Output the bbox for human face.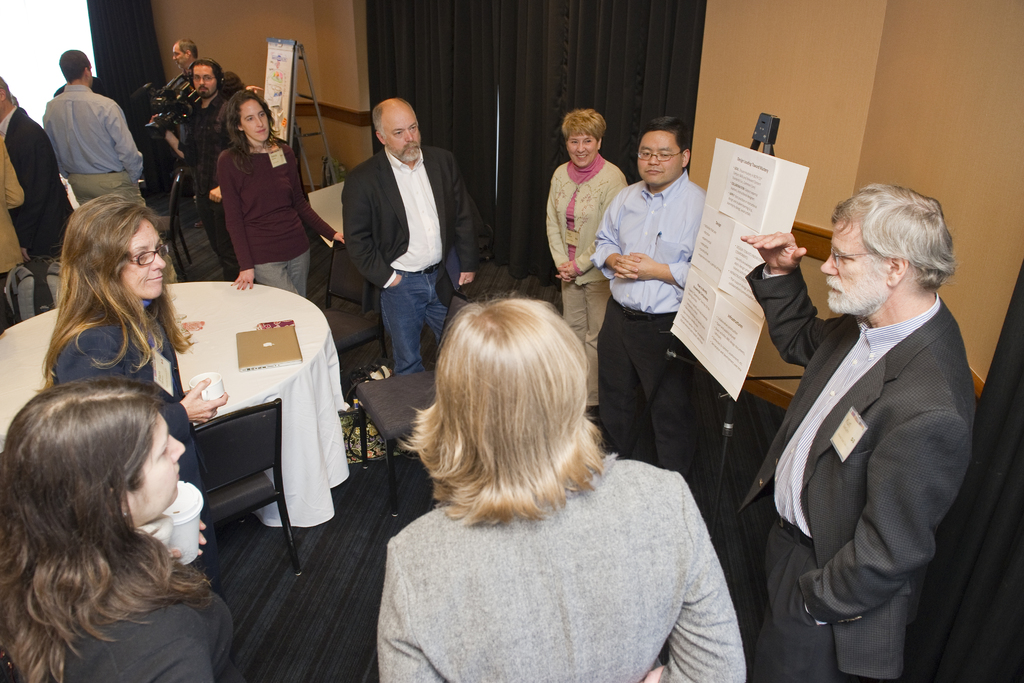
crop(193, 68, 215, 97).
